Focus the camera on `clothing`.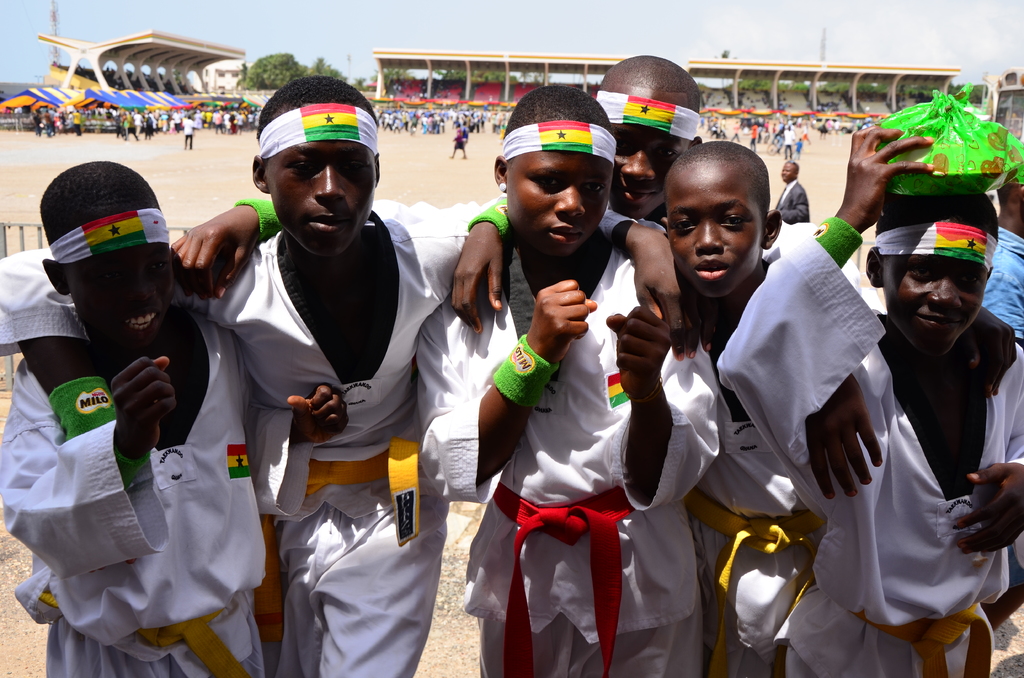
Focus region: Rect(0, 362, 319, 677).
